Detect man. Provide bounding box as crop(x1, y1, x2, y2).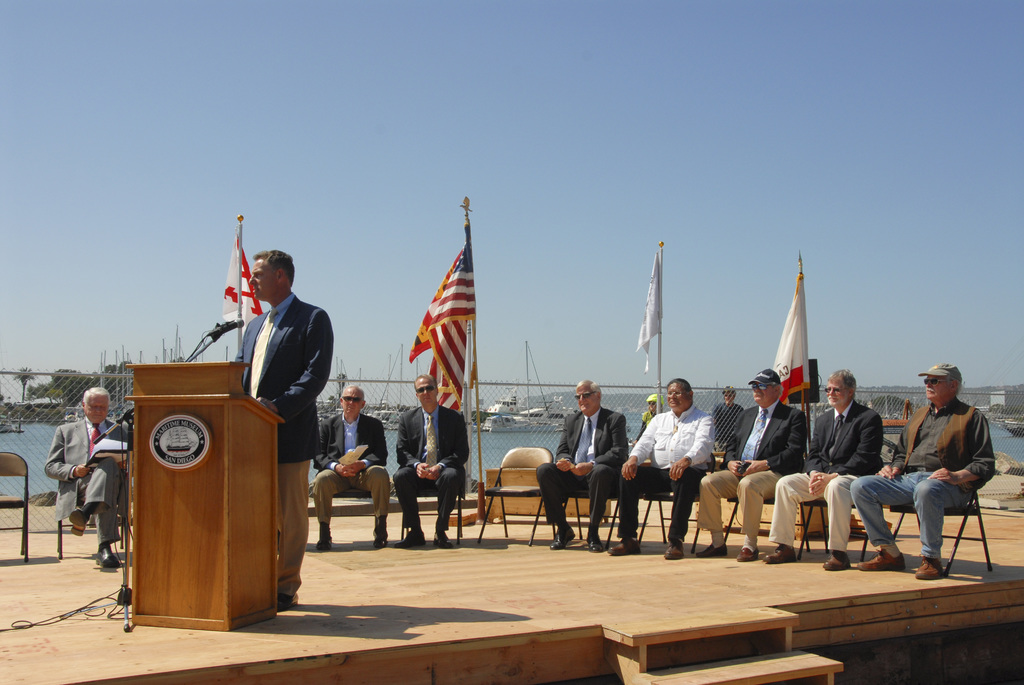
crop(607, 378, 713, 562).
